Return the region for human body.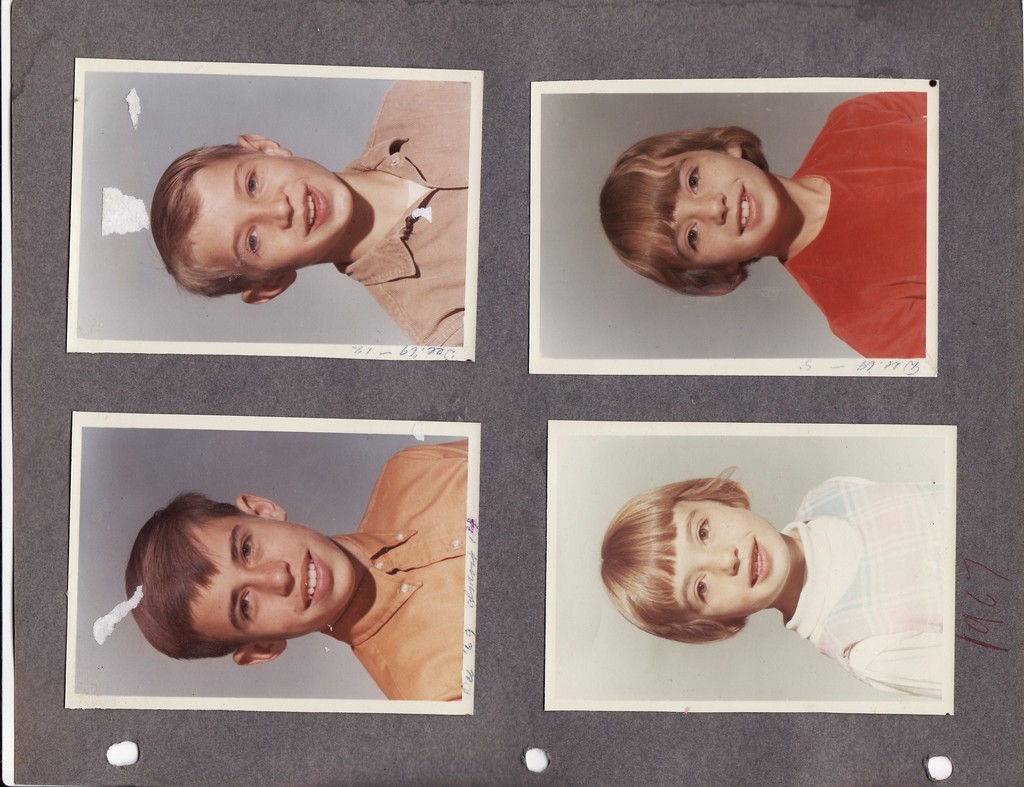
{"left": 781, "top": 92, "right": 930, "bottom": 358}.
